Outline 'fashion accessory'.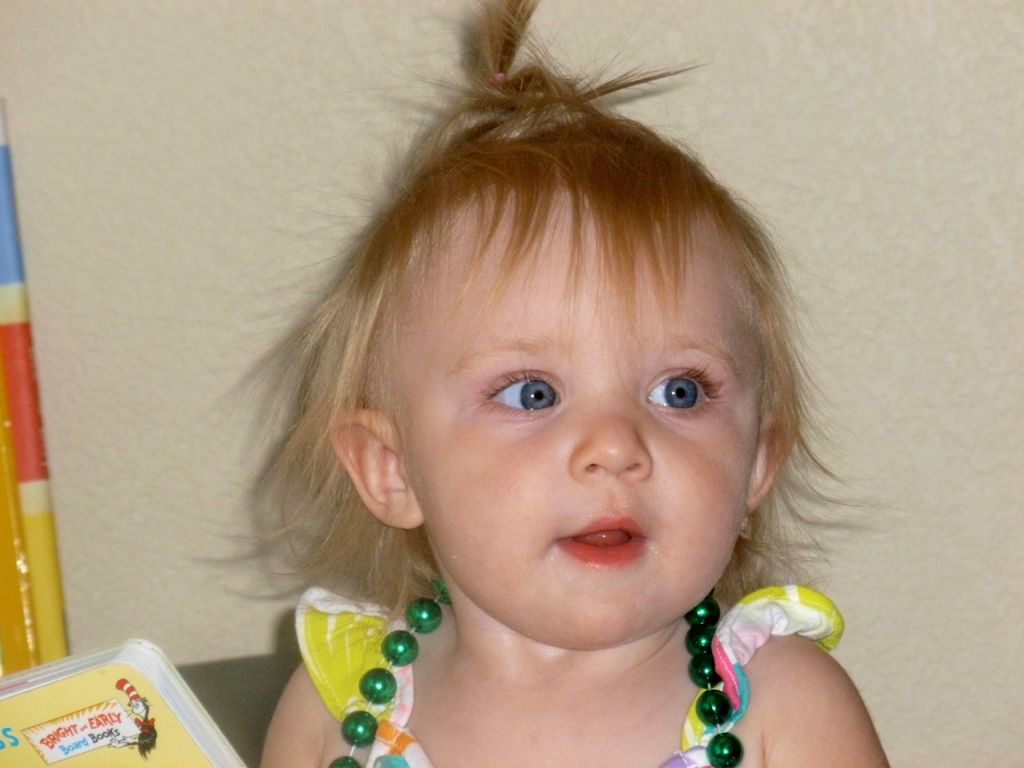
Outline: [330, 581, 743, 767].
